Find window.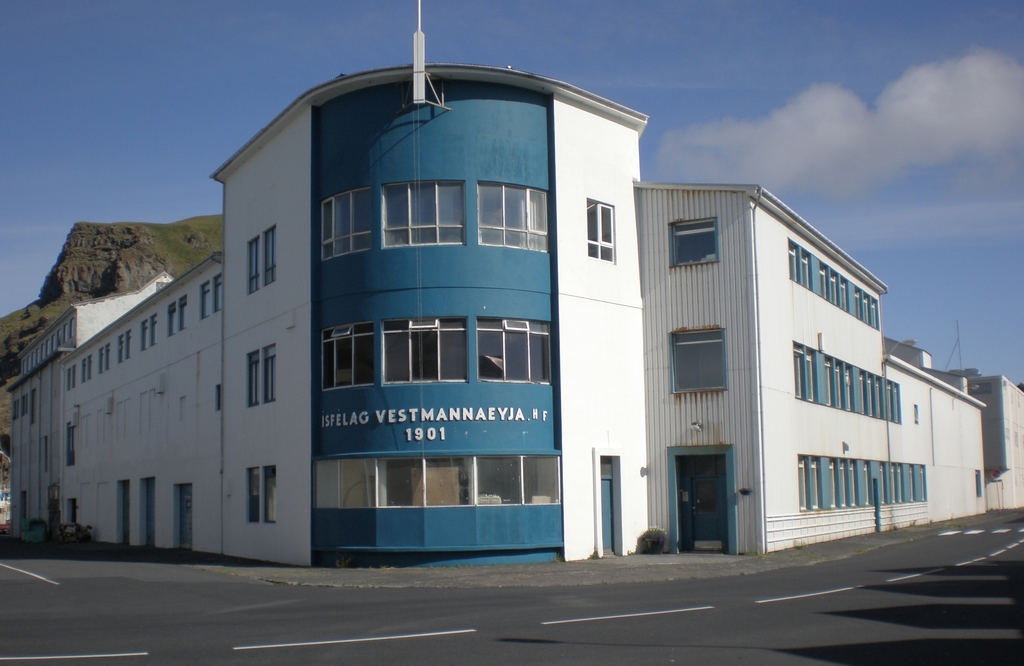
box=[262, 346, 279, 401].
